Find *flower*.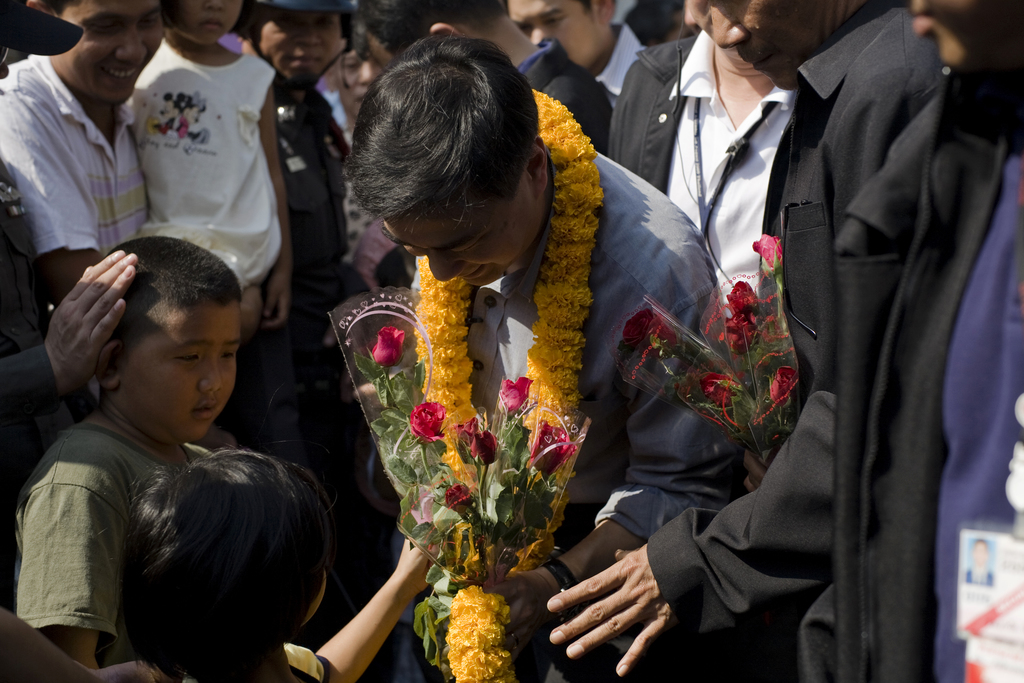
[left=748, top=235, right=783, bottom=270].
